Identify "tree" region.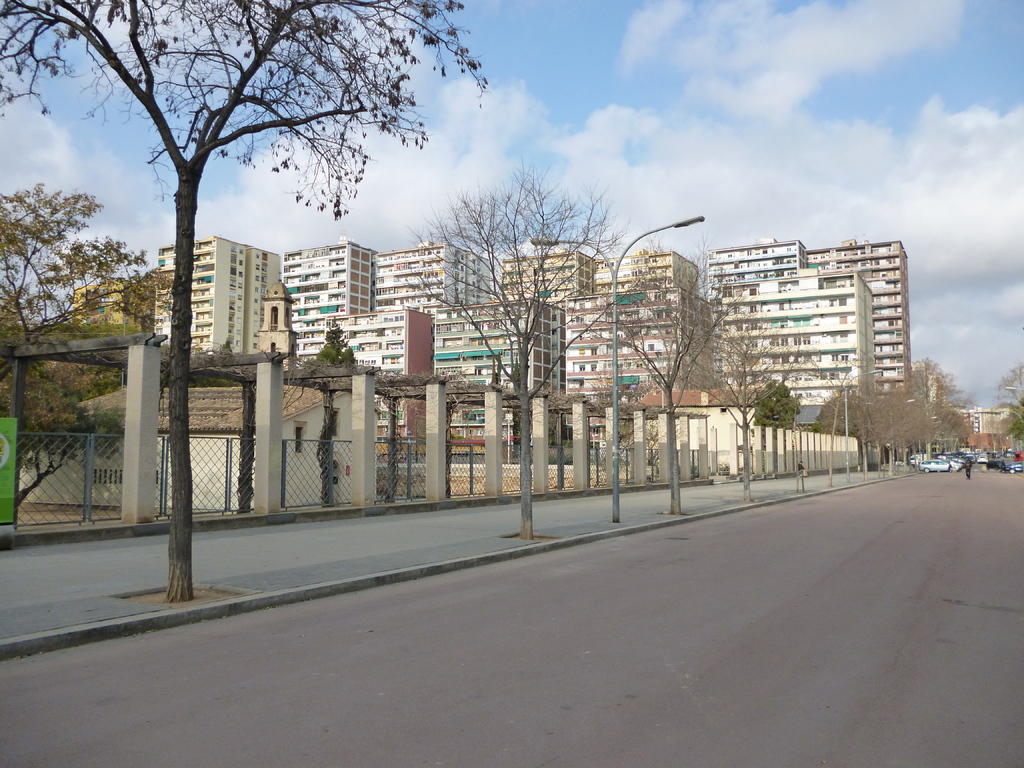
Region: [0, 181, 178, 522].
